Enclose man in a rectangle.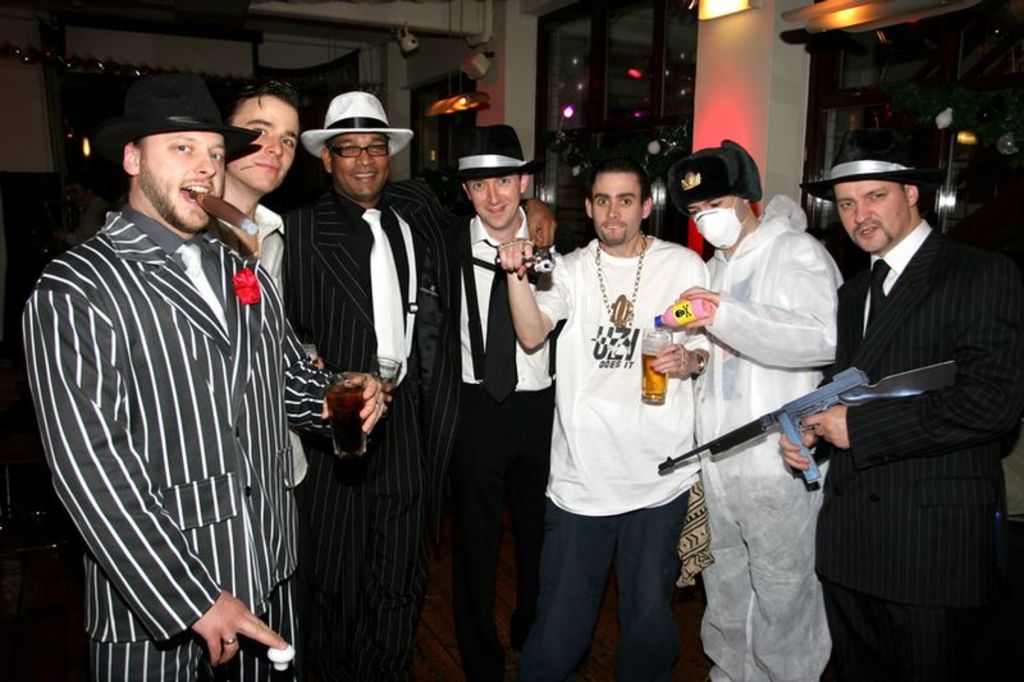
select_region(654, 142, 842, 681).
